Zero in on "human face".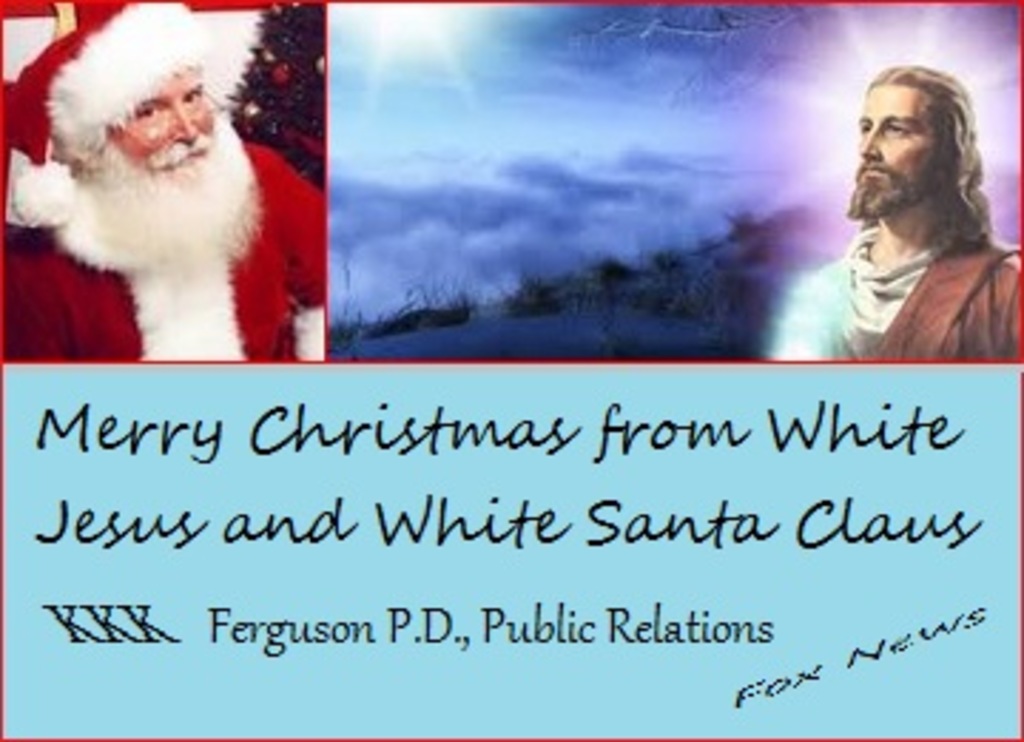
Zeroed in: bbox=[111, 54, 216, 173].
